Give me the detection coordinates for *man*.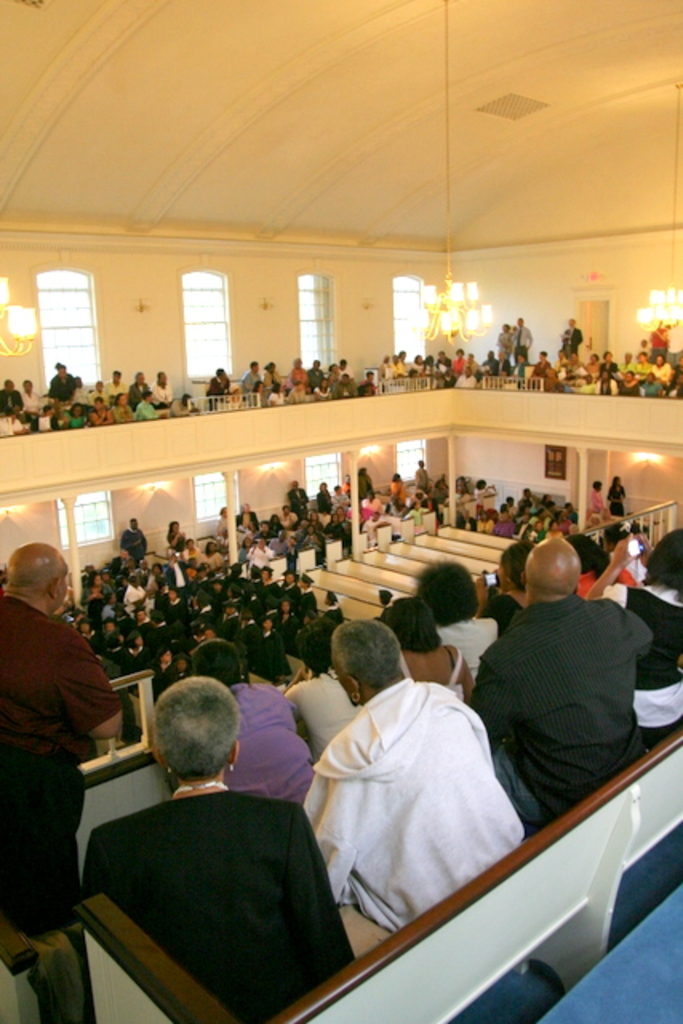
190,634,318,810.
